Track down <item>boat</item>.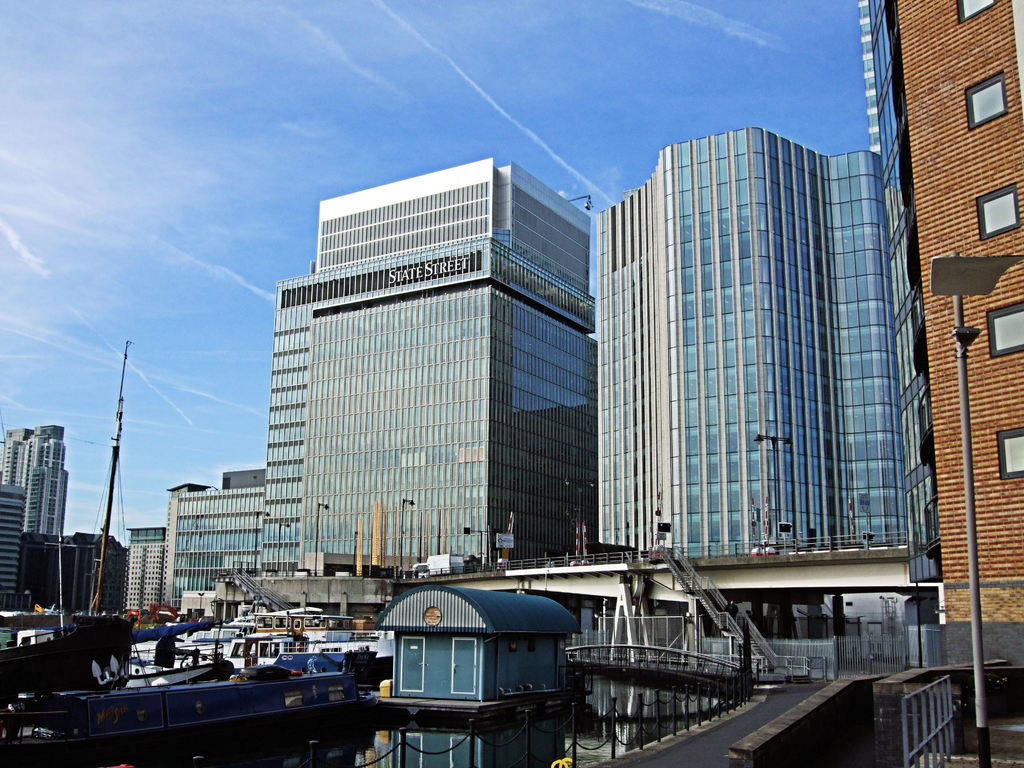
Tracked to box=[0, 336, 150, 707].
